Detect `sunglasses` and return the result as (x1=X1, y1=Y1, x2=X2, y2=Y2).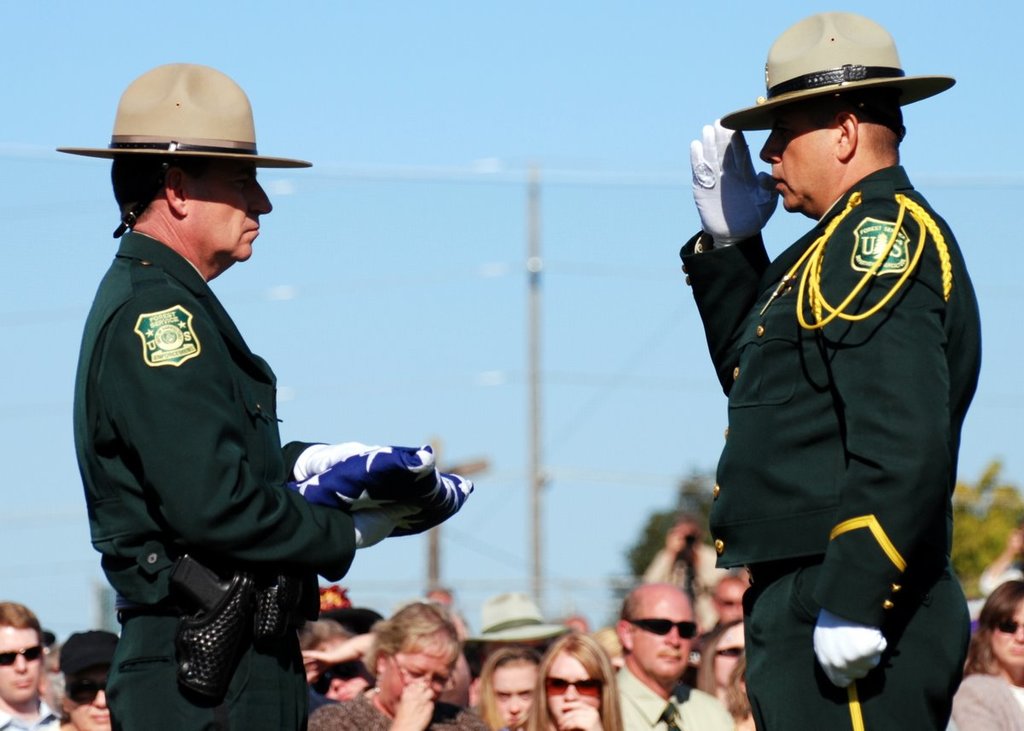
(x1=630, y1=618, x2=700, y2=638).
